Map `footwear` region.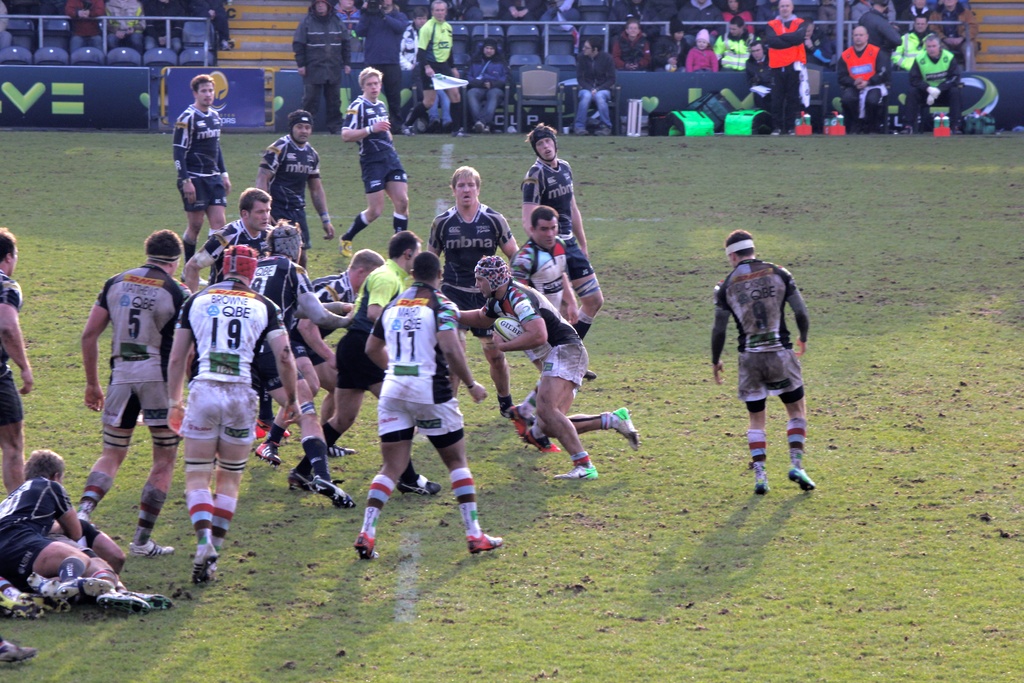
Mapped to left=131, top=539, right=178, bottom=556.
